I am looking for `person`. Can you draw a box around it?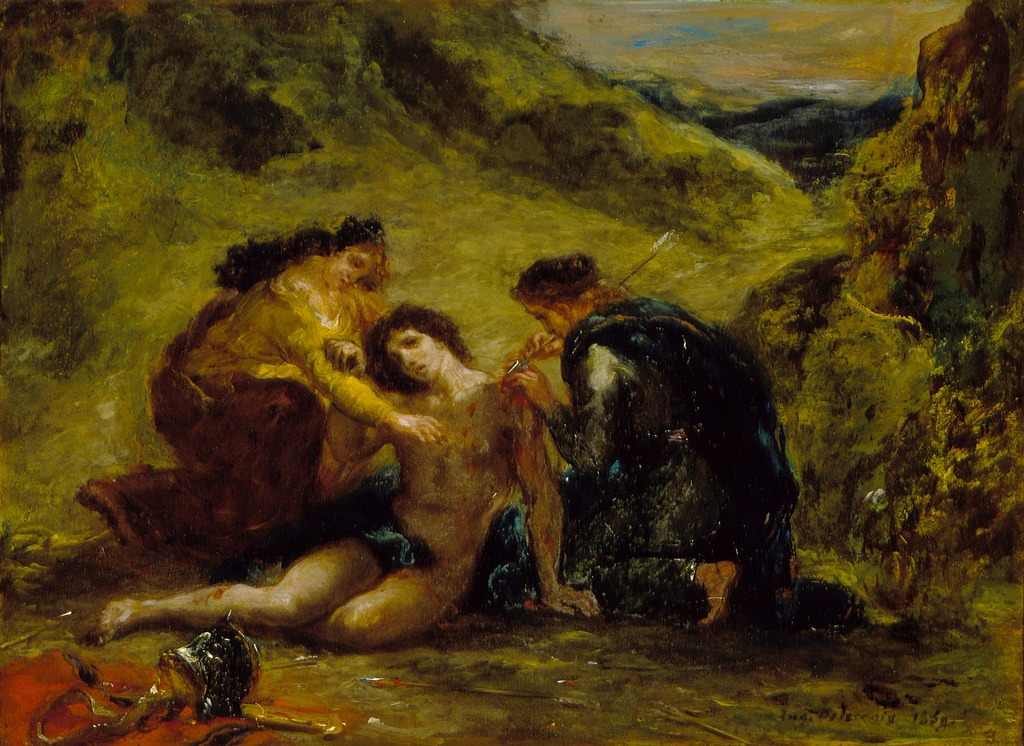
Sure, the bounding box is bbox=[92, 304, 589, 655].
